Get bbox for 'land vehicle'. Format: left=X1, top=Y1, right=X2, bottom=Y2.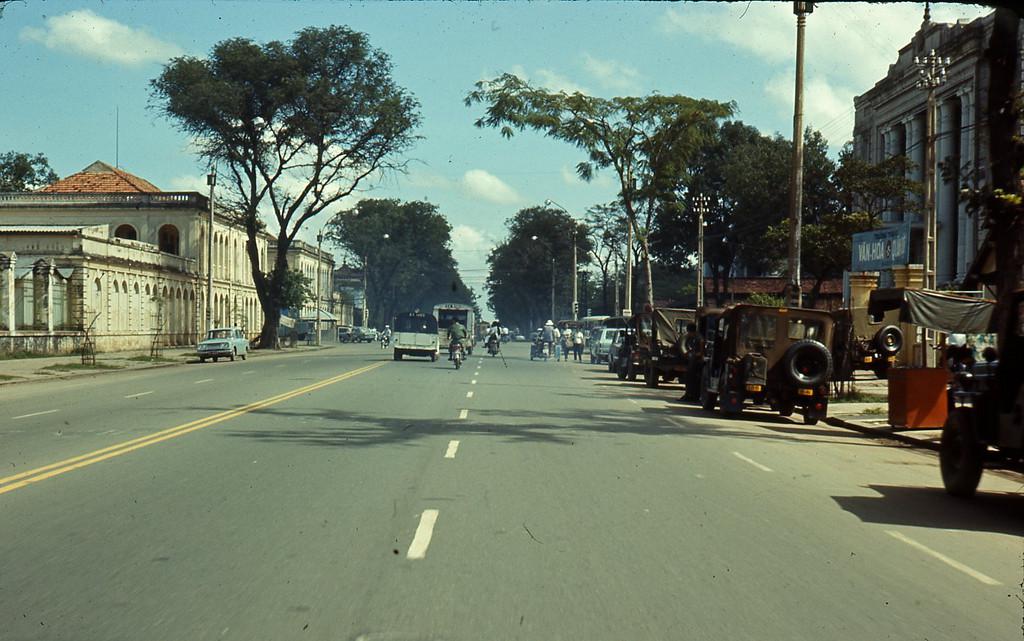
left=944, top=291, right=1023, bottom=501.
